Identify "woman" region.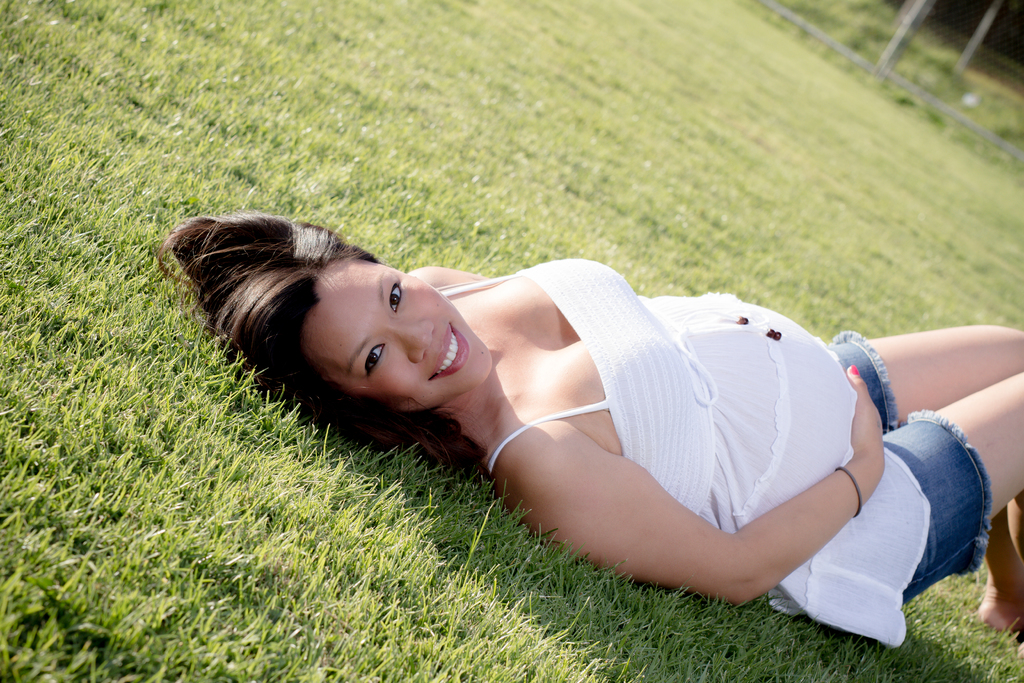
Region: x1=164, y1=227, x2=1023, y2=682.
